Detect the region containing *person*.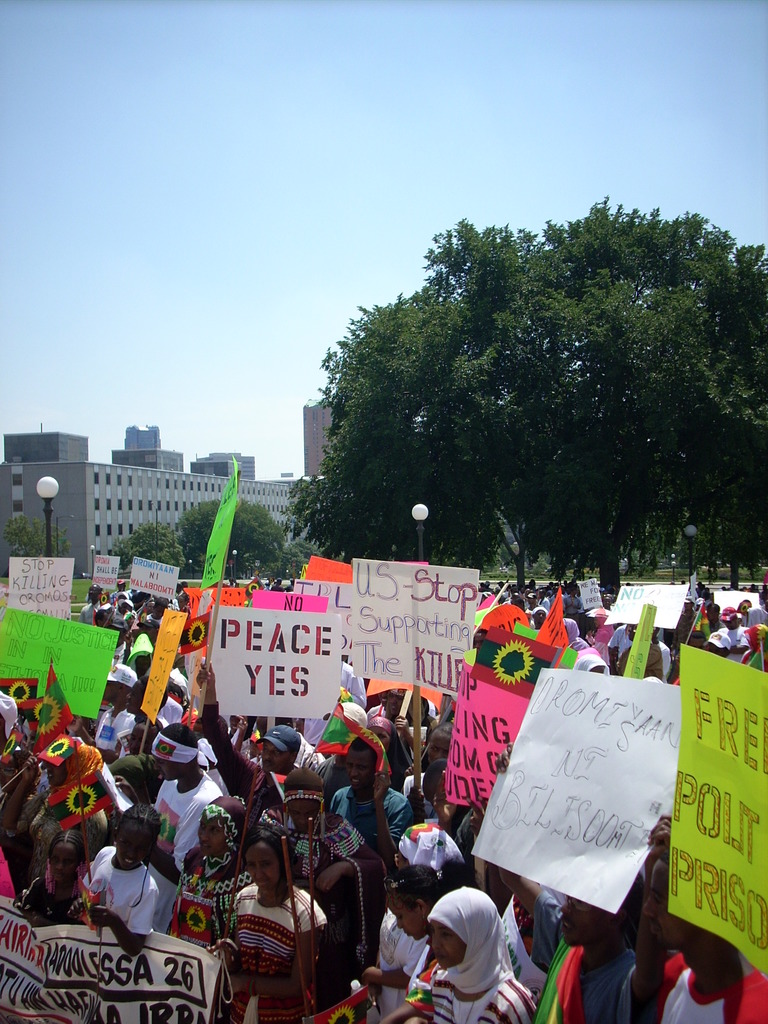
(x1=501, y1=870, x2=596, y2=1001).
